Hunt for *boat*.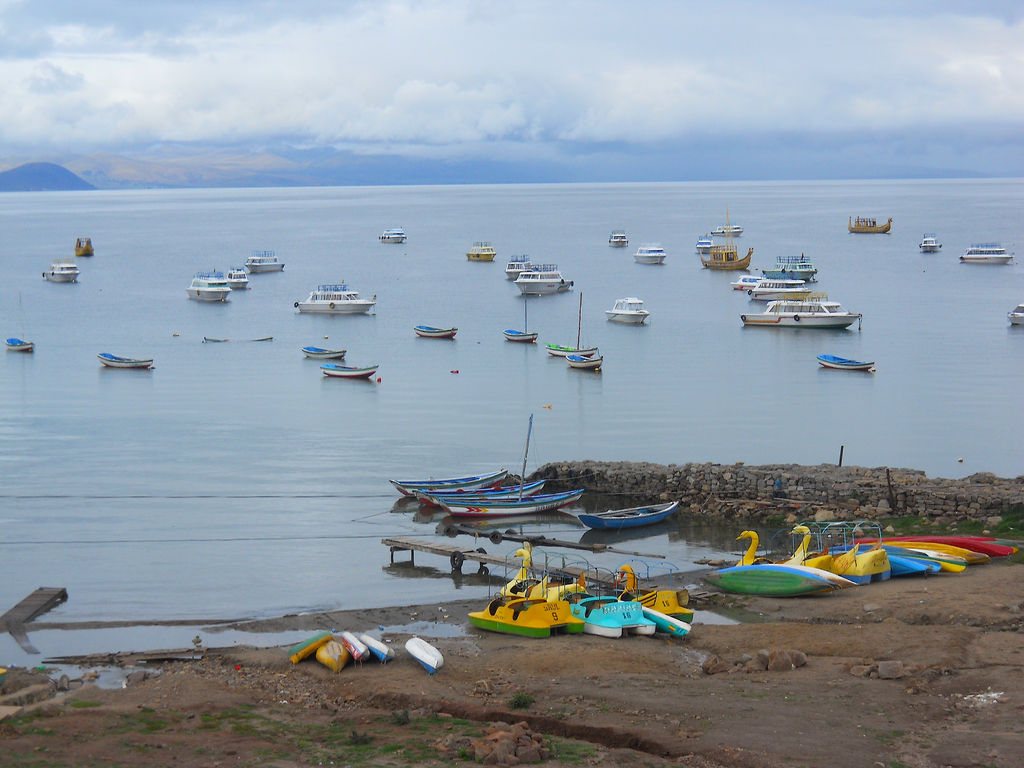
Hunted down at {"x1": 848, "y1": 216, "x2": 893, "y2": 234}.
